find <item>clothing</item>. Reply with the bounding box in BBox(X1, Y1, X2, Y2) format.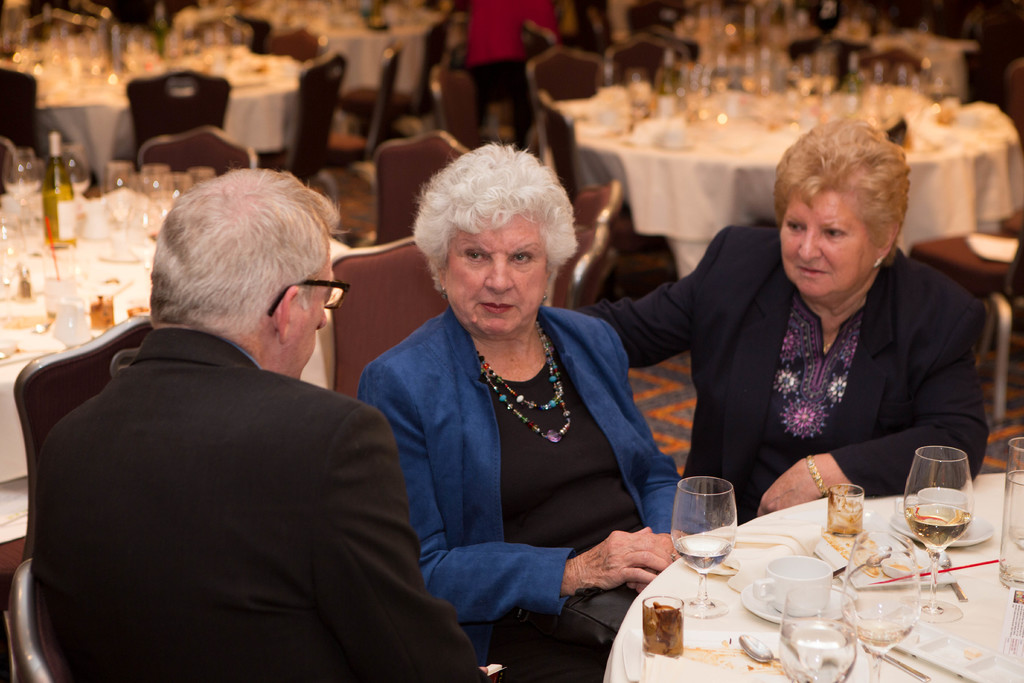
BBox(468, 0, 555, 152).
